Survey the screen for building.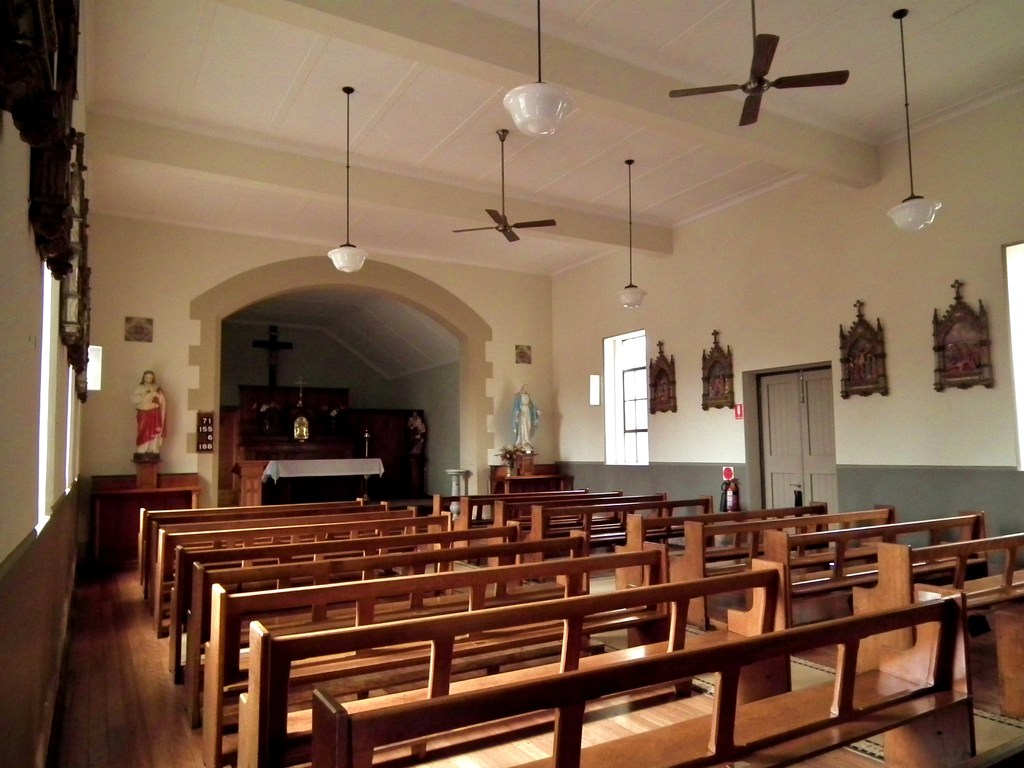
Survey found: rect(0, 0, 1023, 767).
